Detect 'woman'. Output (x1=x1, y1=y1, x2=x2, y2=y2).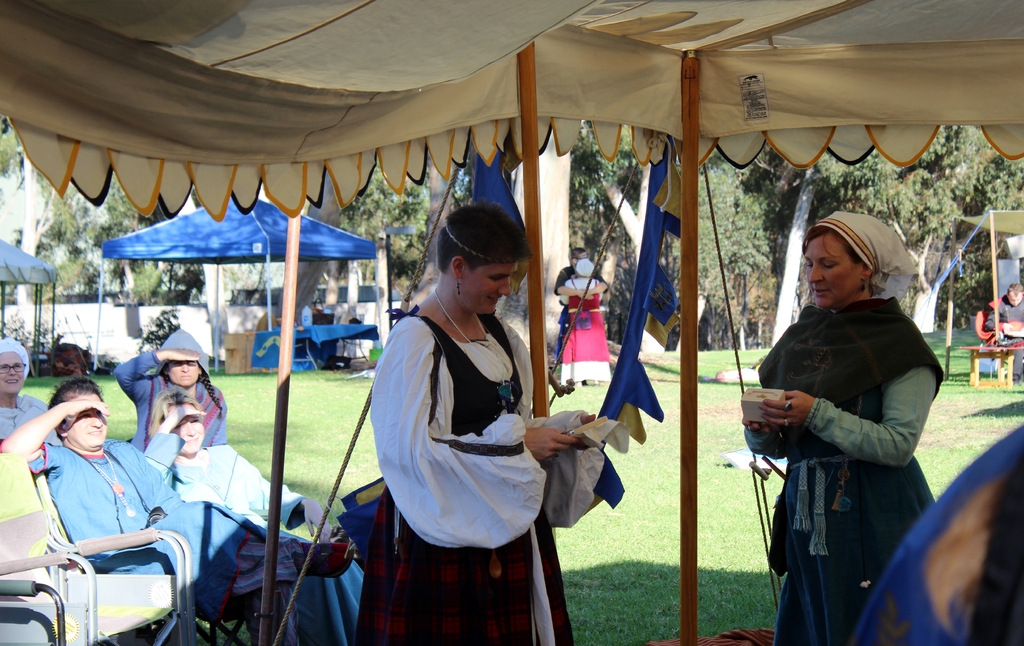
(x1=738, y1=210, x2=950, y2=645).
